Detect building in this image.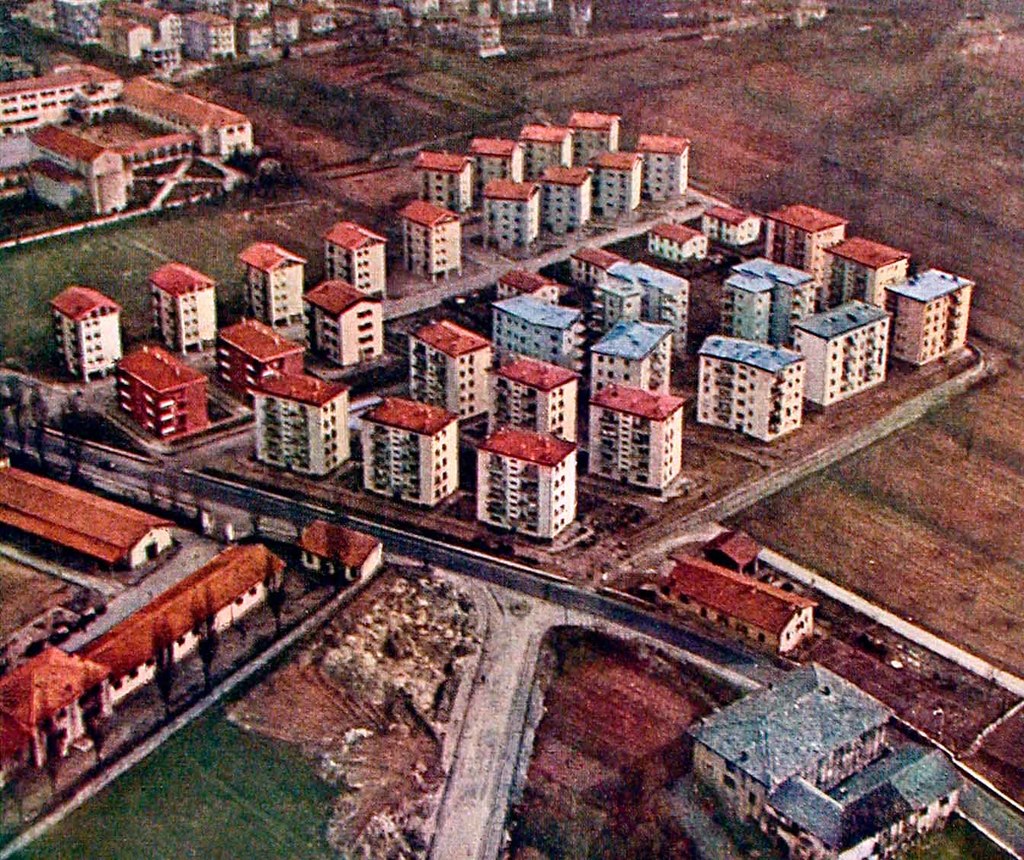
Detection: Rect(484, 254, 570, 312).
